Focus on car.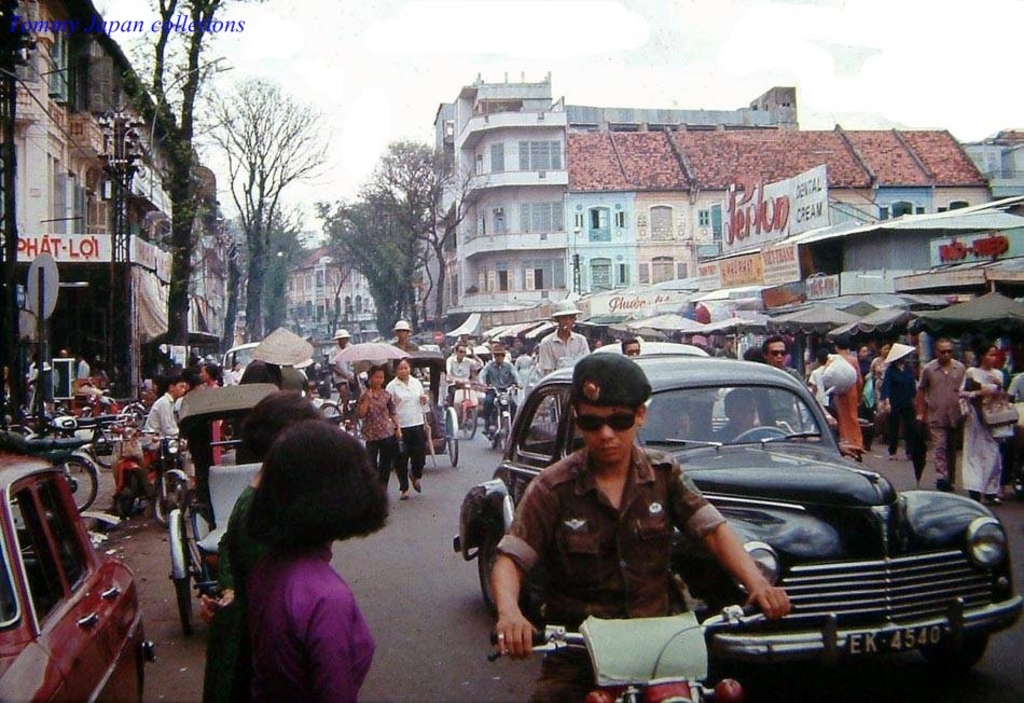
Focused at 548:340:808:432.
